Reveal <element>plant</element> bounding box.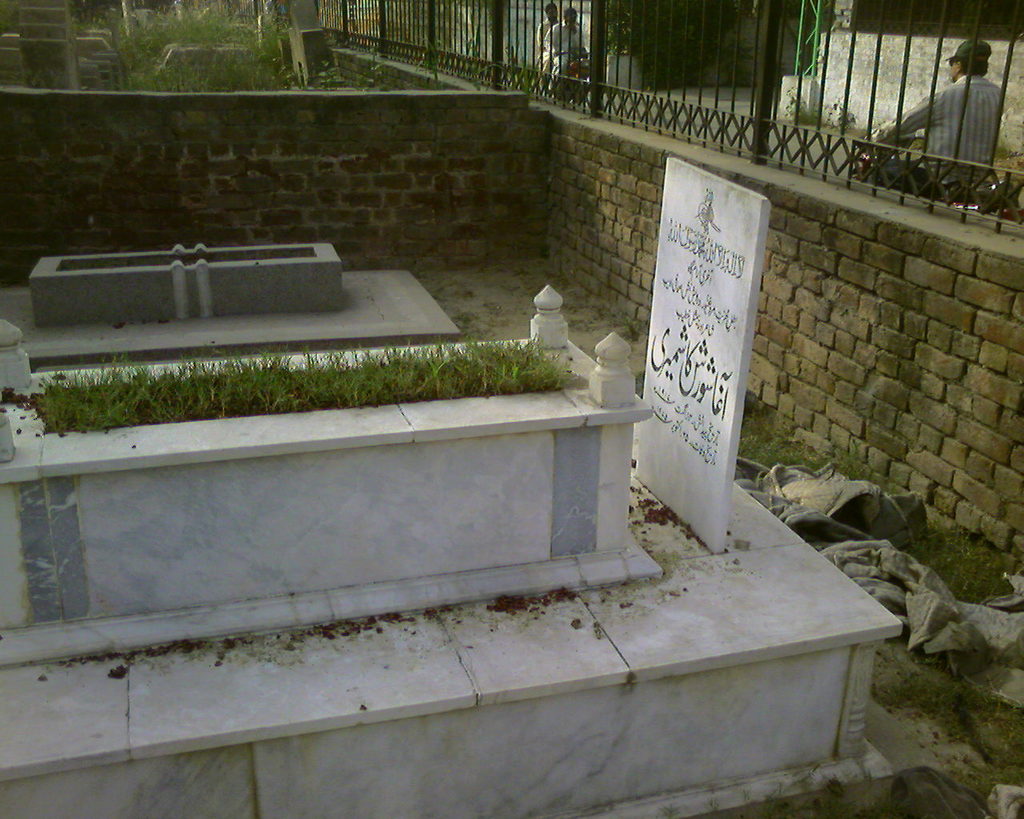
Revealed: box=[38, 0, 535, 102].
